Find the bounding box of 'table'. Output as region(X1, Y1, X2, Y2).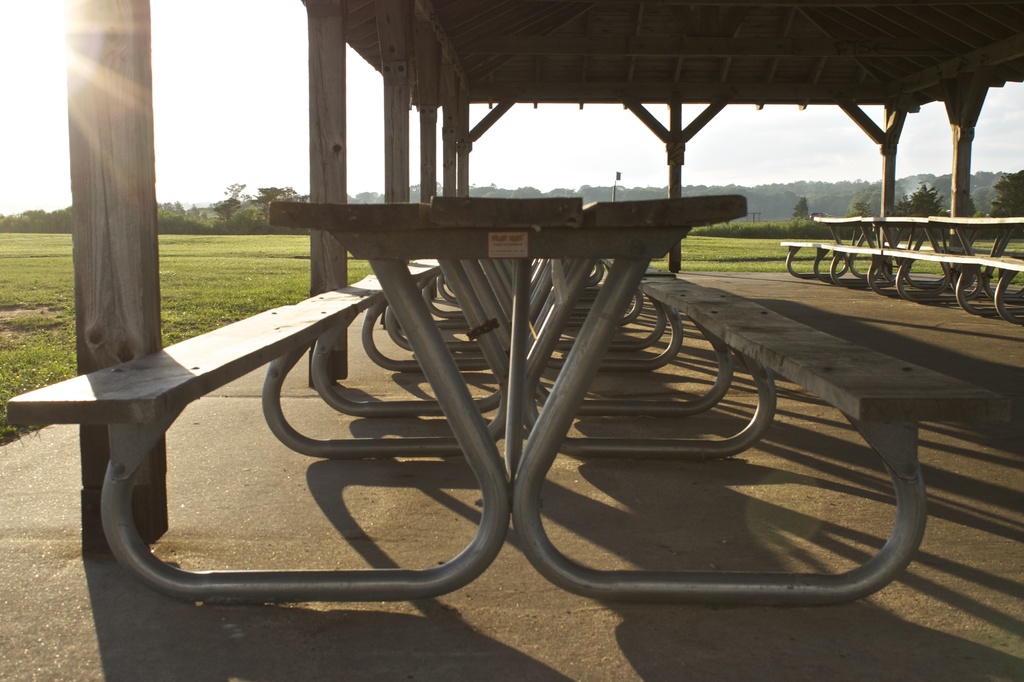
region(780, 214, 1023, 322).
